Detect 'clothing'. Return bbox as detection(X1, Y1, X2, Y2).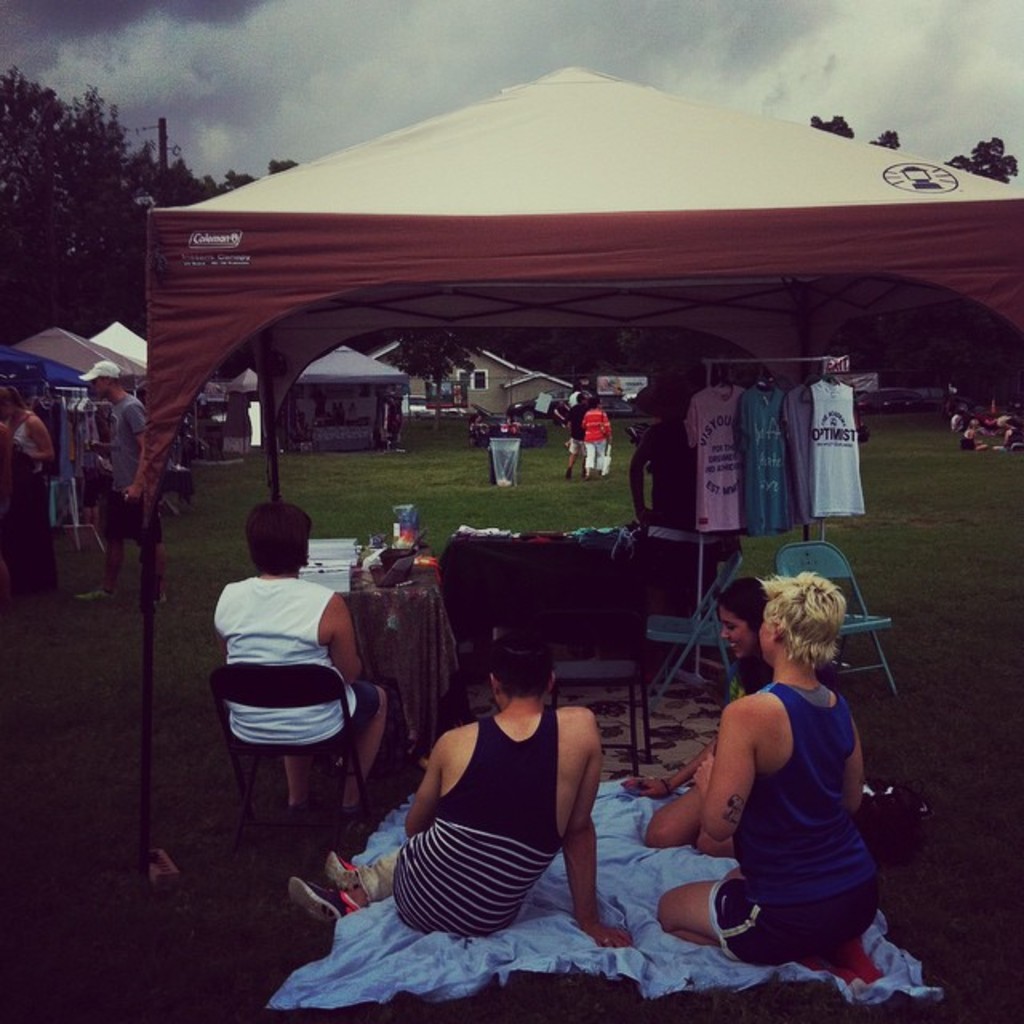
detection(733, 381, 798, 534).
